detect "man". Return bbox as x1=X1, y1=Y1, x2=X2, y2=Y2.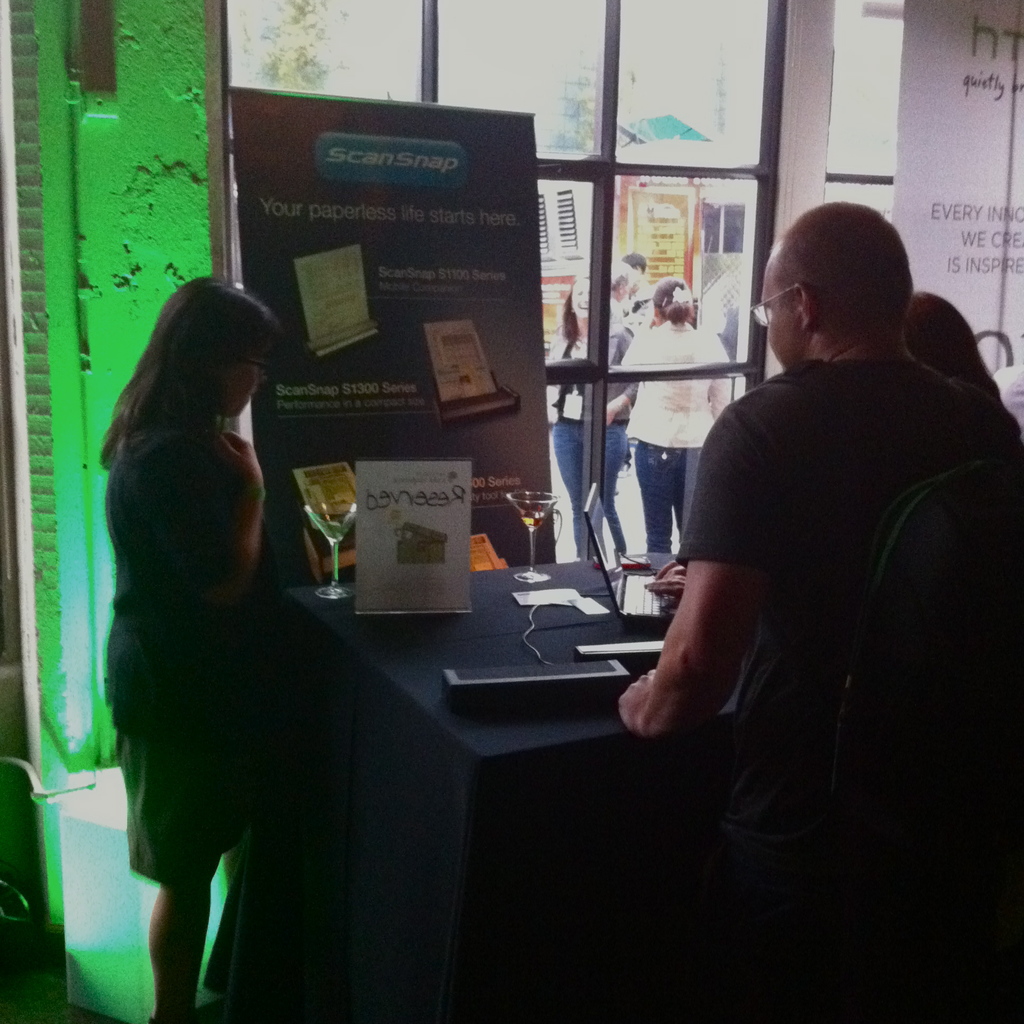
x1=614, y1=194, x2=1023, y2=1023.
